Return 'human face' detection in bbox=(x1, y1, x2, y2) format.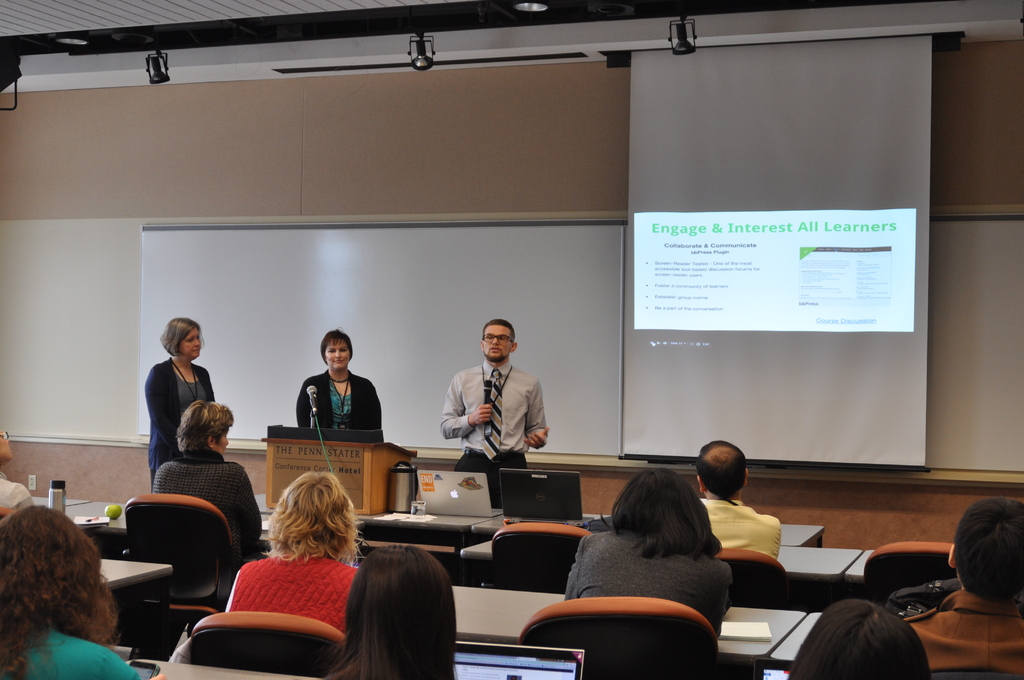
bbox=(178, 327, 203, 359).
